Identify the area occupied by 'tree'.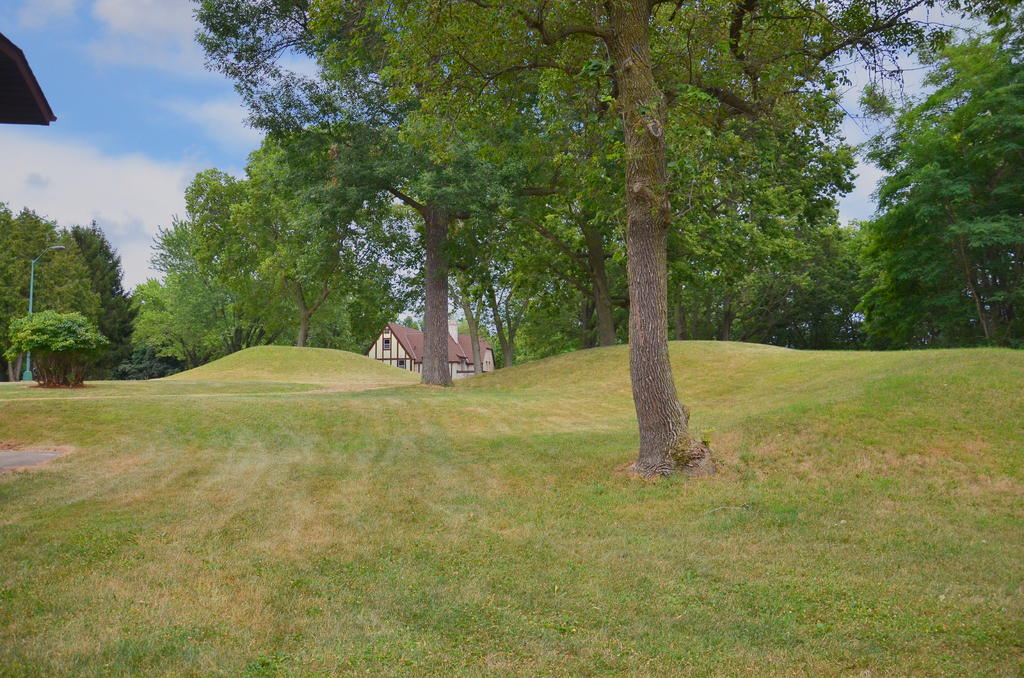
Area: box=[714, 160, 735, 341].
